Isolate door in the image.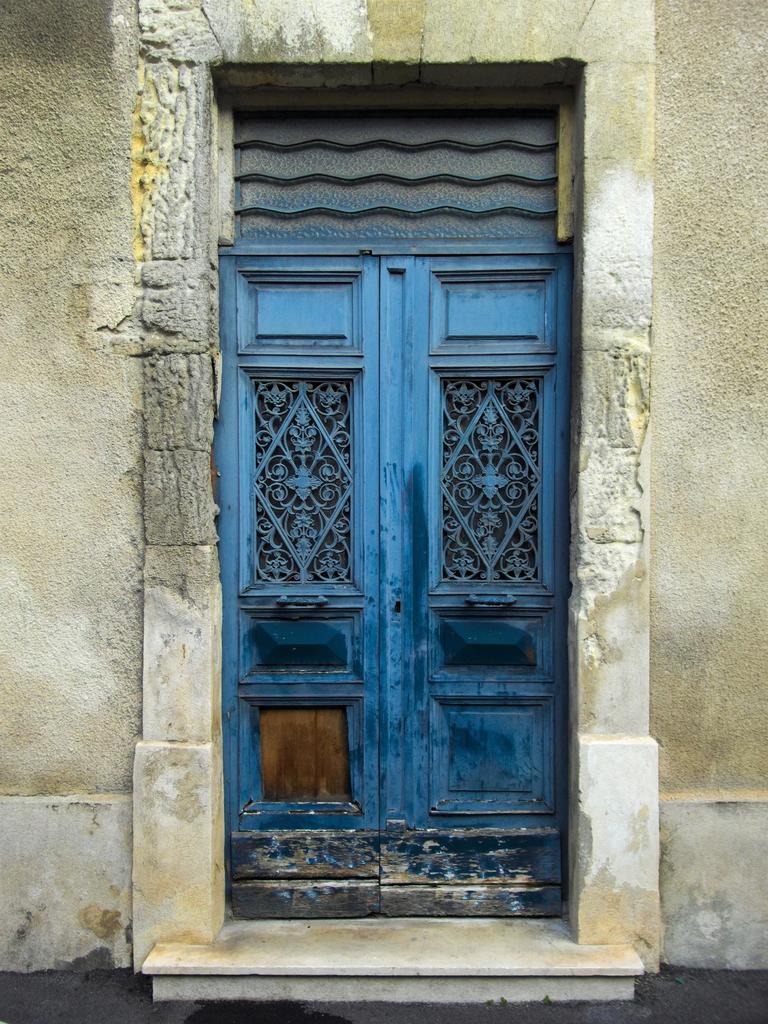
Isolated region: {"left": 207, "top": 134, "right": 549, "bottom": 953}.
